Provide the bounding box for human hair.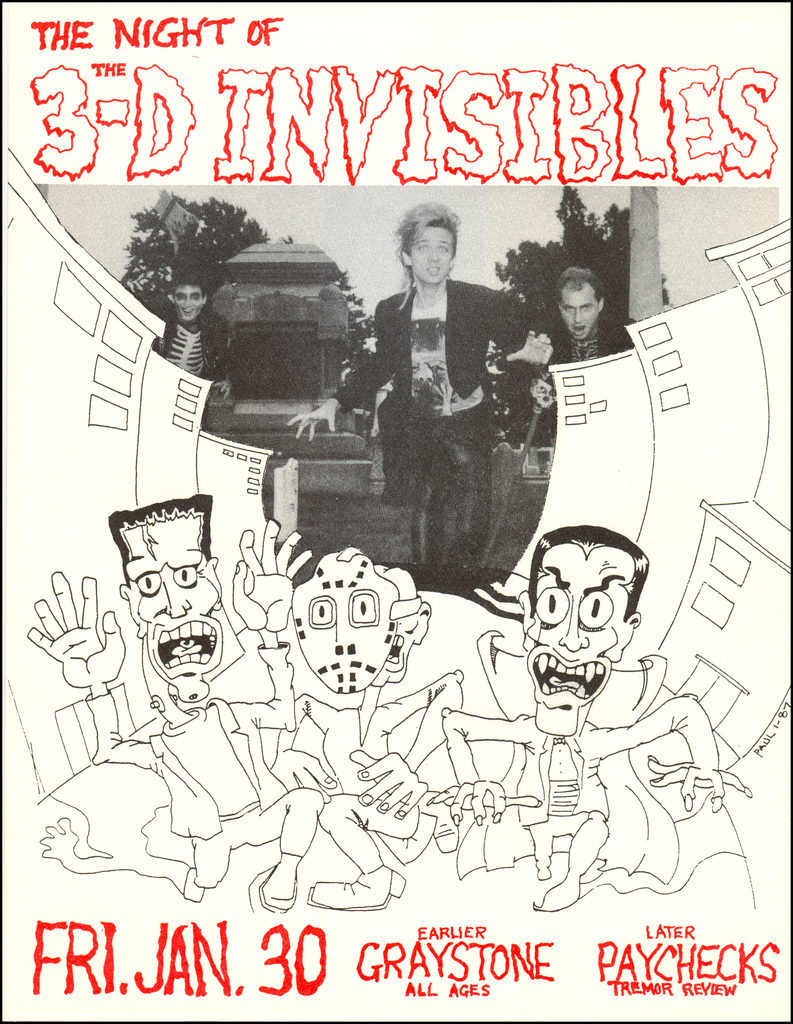
[523, 518, 646, 616].
